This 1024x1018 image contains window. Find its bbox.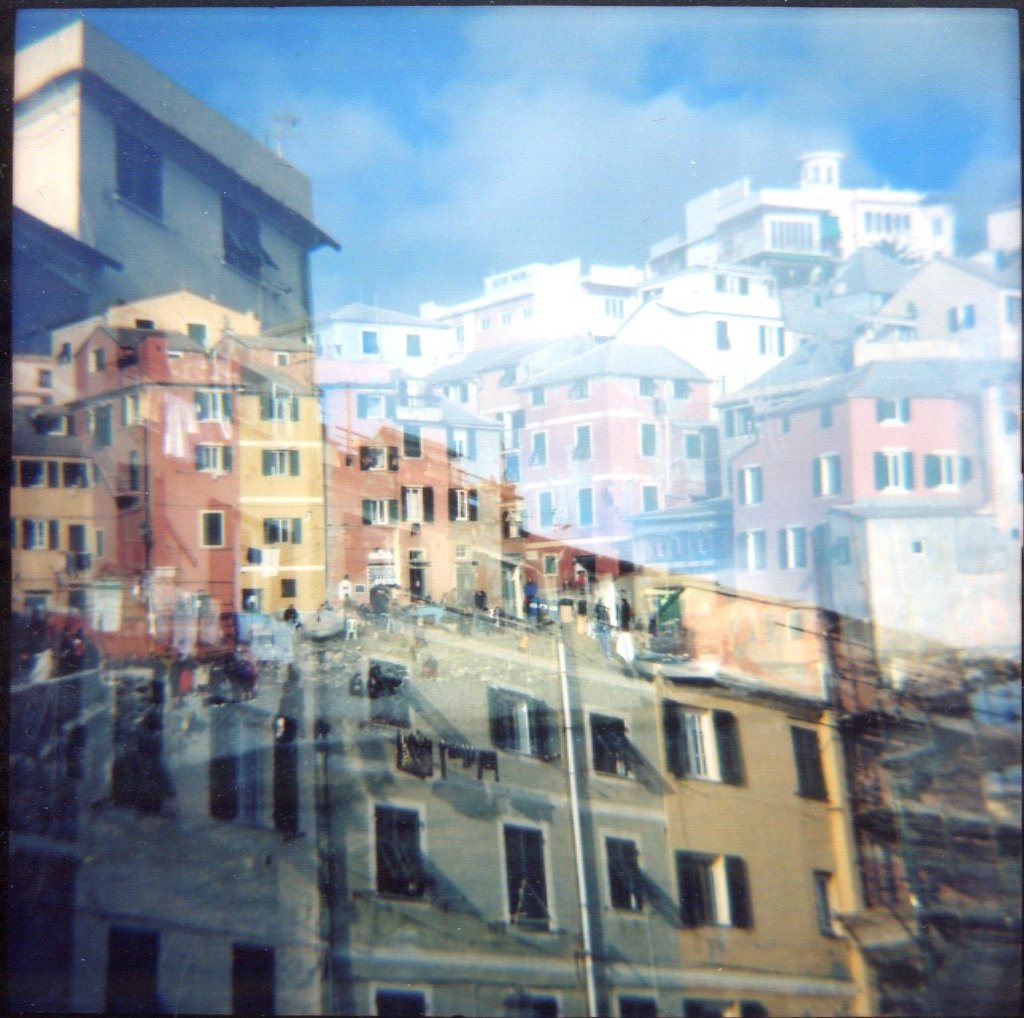
left=675, top=854, right=758, bottom=926.
